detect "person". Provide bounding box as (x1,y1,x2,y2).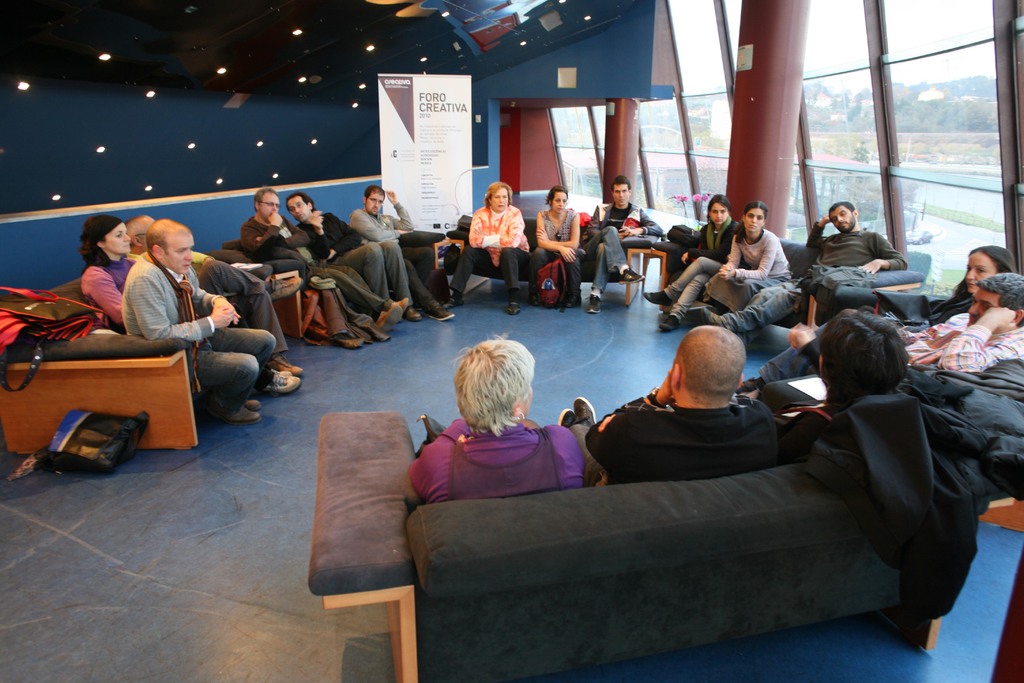
(558,326,778,484).
